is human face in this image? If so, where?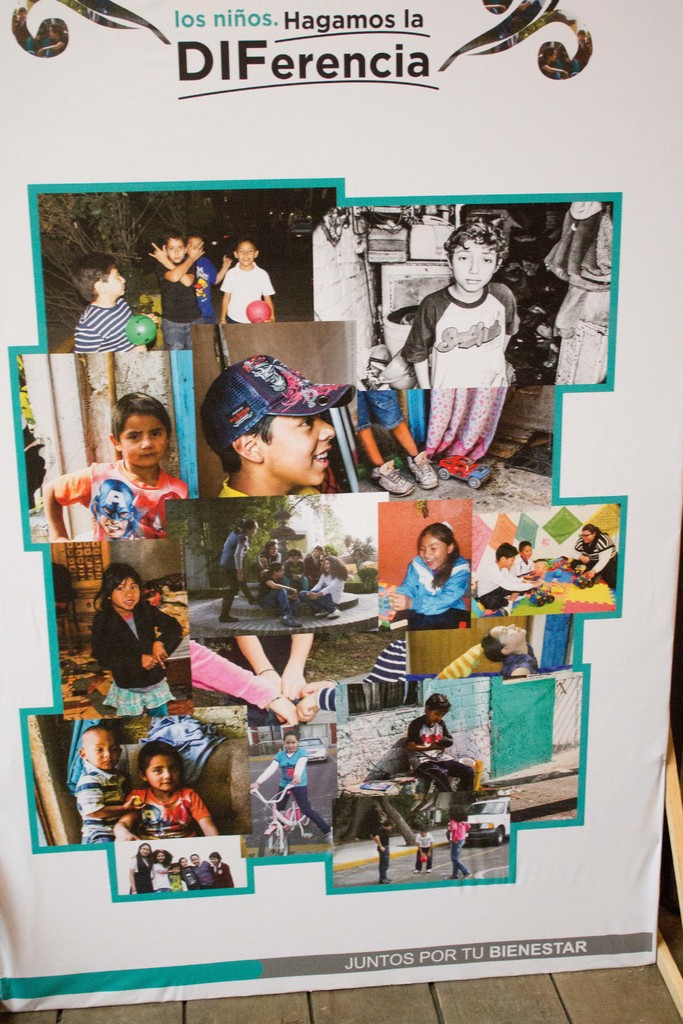
Yes, at select_region(580, 525, 593, 546).
